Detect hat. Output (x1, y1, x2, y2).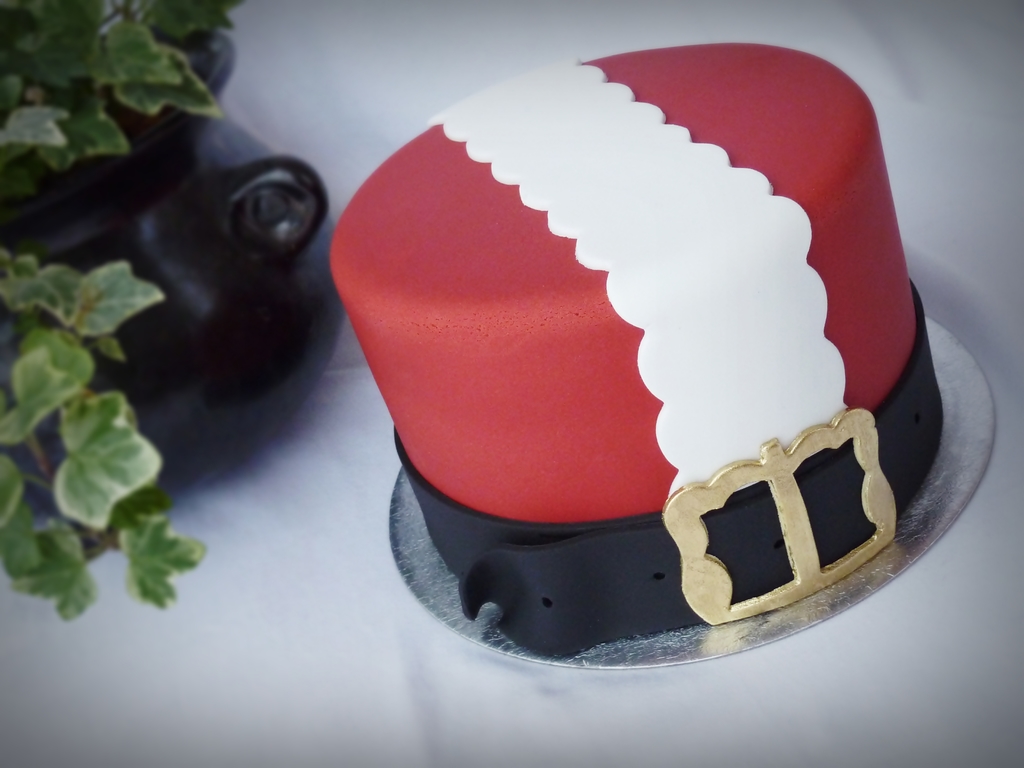
(328, 40, 999, 669).
